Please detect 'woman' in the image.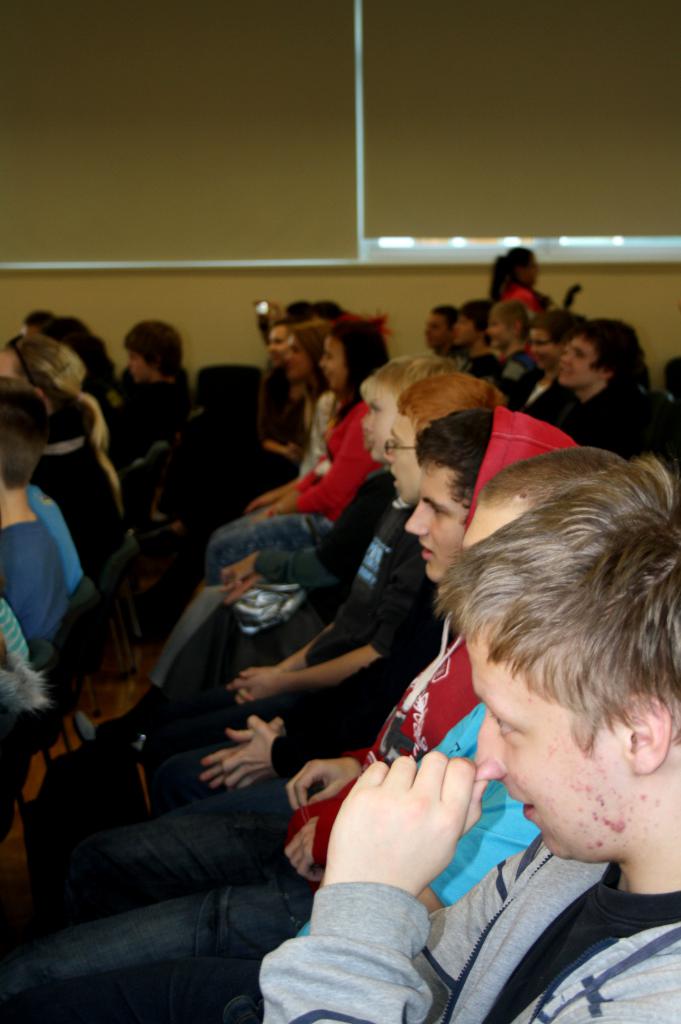
{"left": 115, "top": 316, "right": 195, "bottom": 470}.
